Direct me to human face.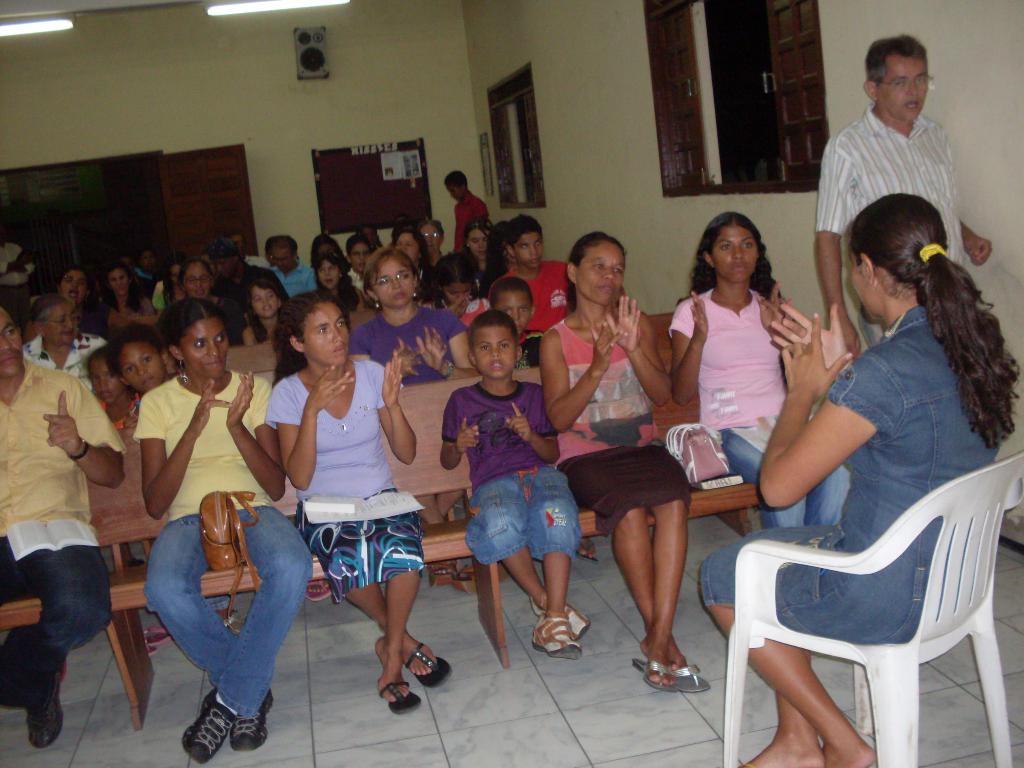
Direction: crop(275, 247, 292, 271).
